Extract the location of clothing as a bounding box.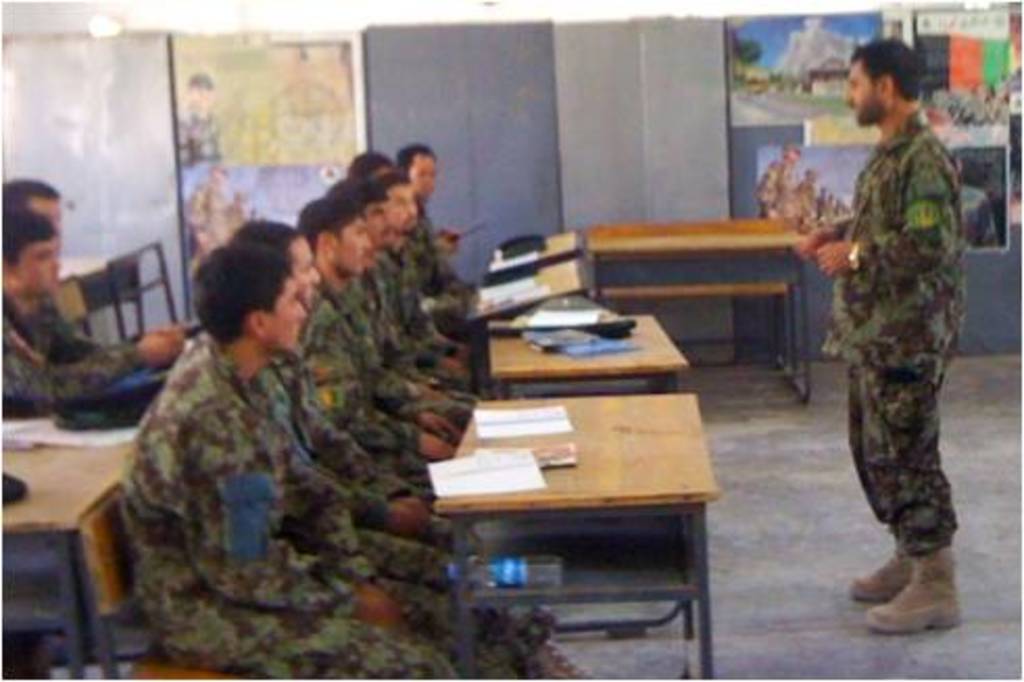
BBox(0, 288, 138, 423).
